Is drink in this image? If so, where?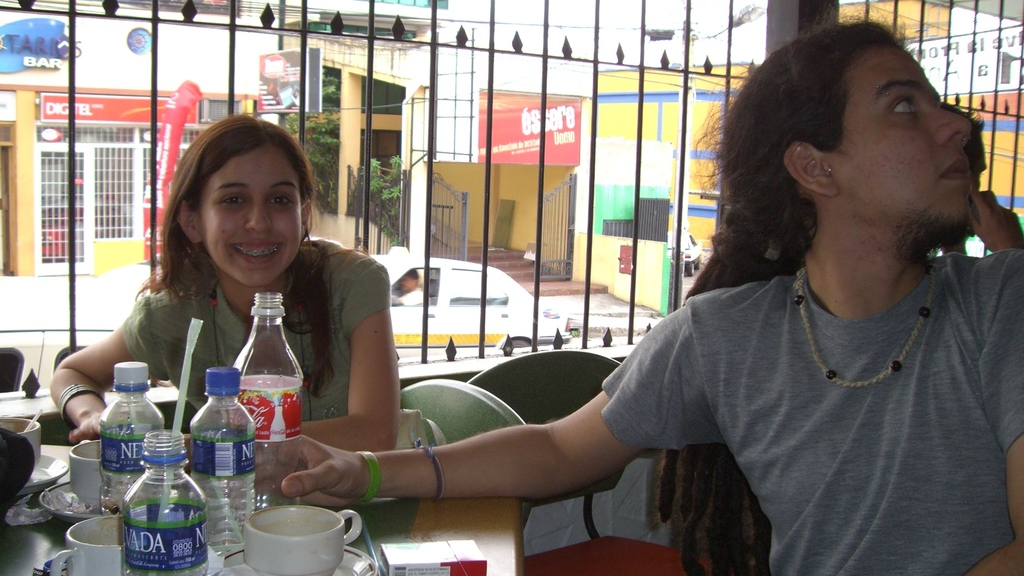
Yes, at [x1=191, y1=361, x2=257, y2=555].
